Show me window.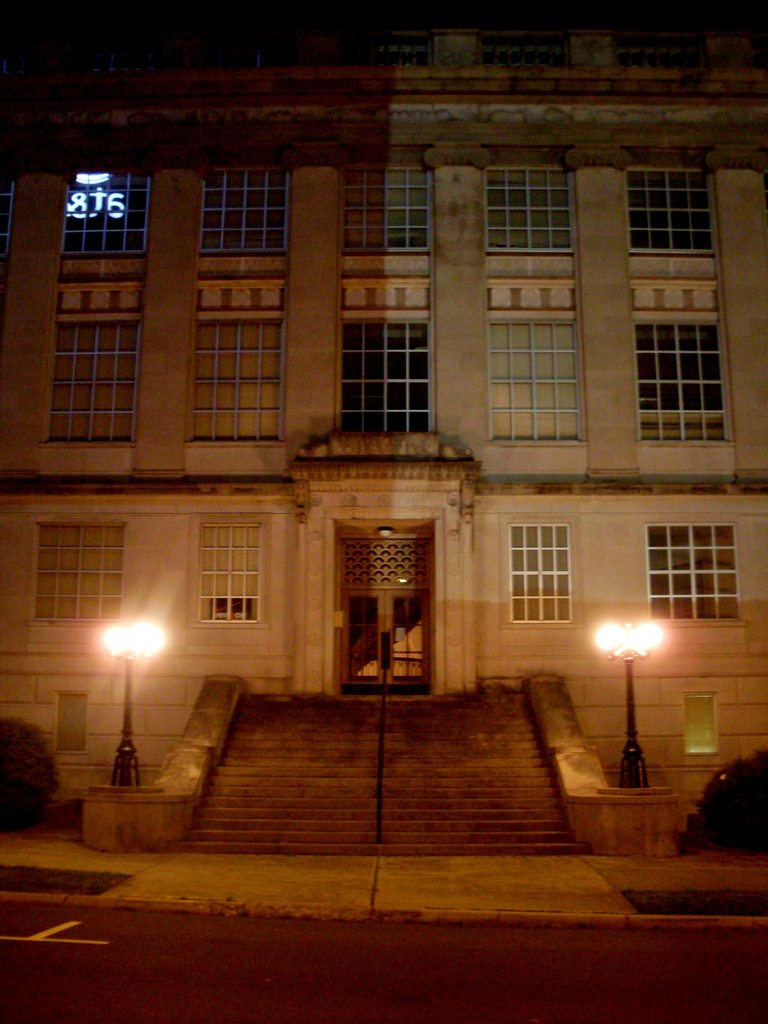
window is here: {"x1": 189, "y1": 319, "x2": 284, "y2": 449}.
